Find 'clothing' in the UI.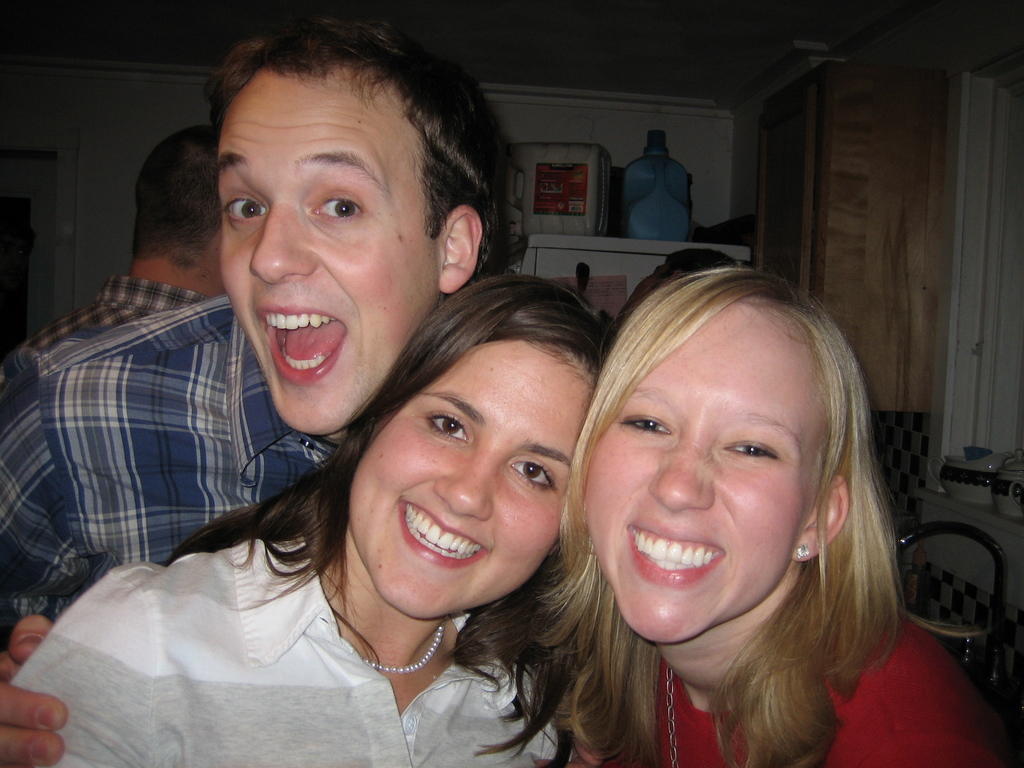
UI element at box=[15, 266, 220, 346].
